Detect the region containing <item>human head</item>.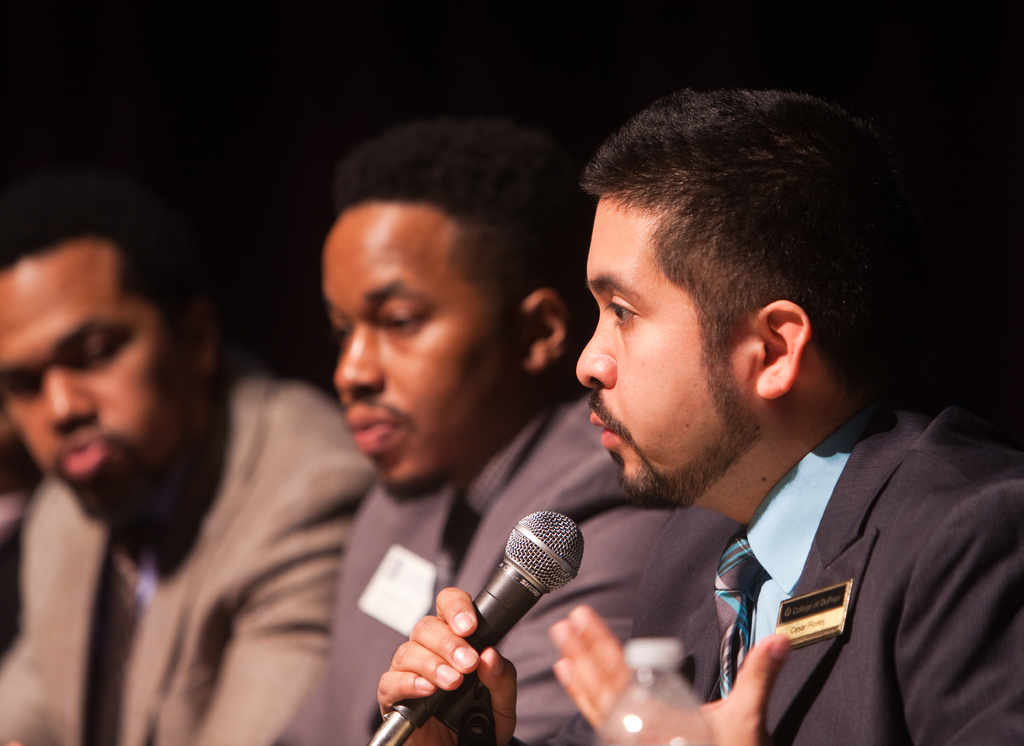
x1=556, y1=86, x2=900, y2=490.
